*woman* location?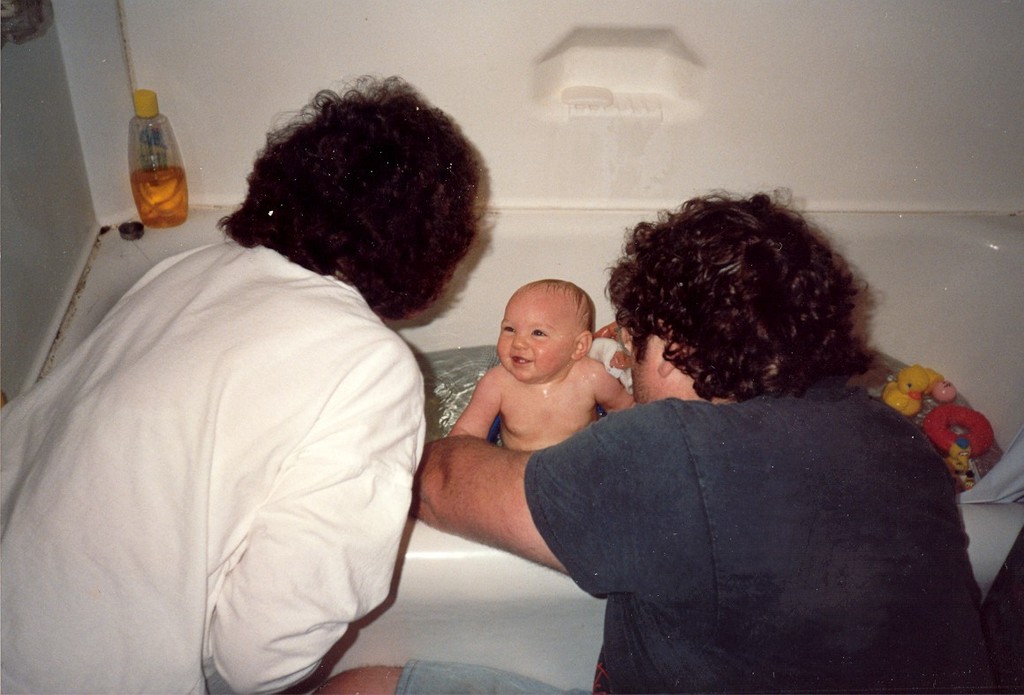
[4,72,501,694]
